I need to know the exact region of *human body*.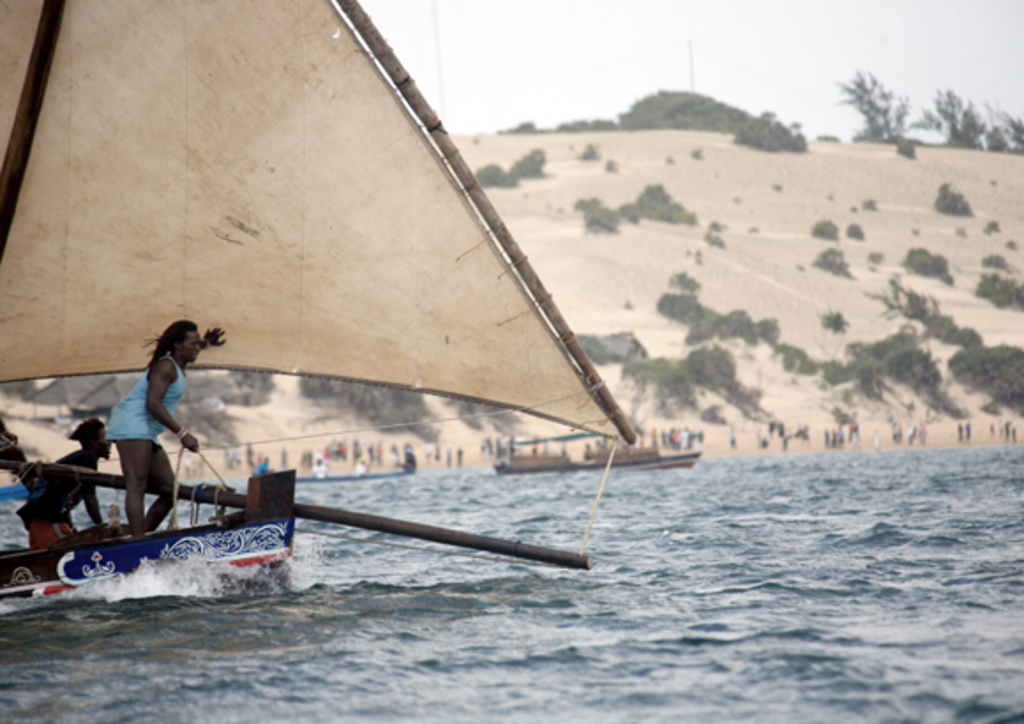
Region: crop(9, 424, 109, 567).
